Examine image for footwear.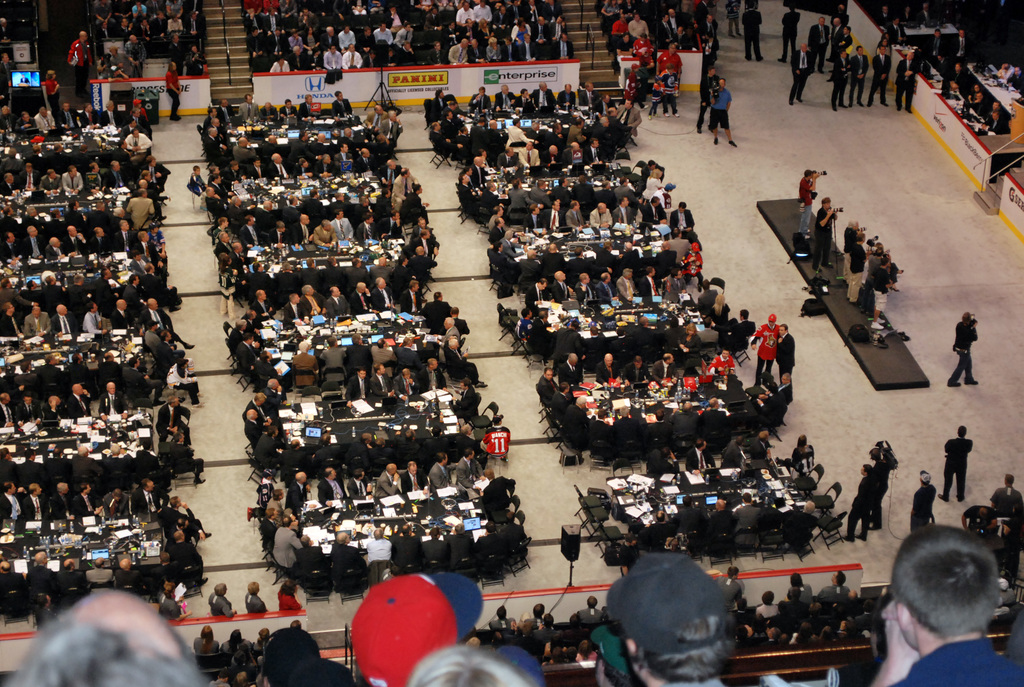
Examination result: (879,100,887,109).
